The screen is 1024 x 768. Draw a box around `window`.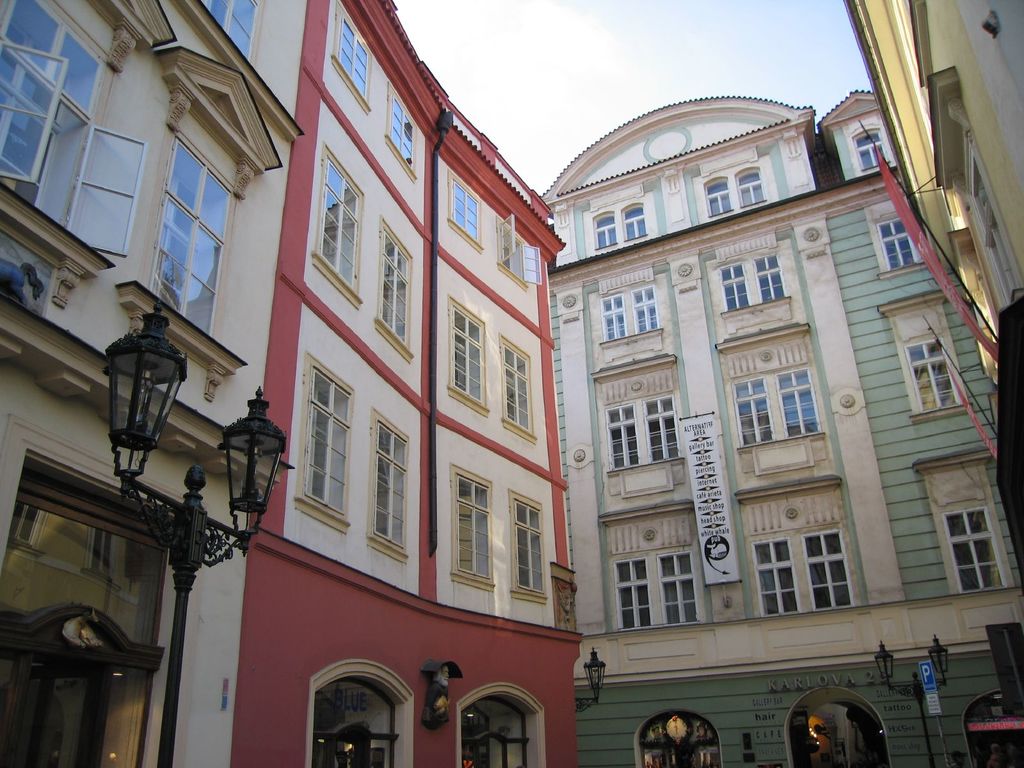
Rect(593, 205, 646, 255).
